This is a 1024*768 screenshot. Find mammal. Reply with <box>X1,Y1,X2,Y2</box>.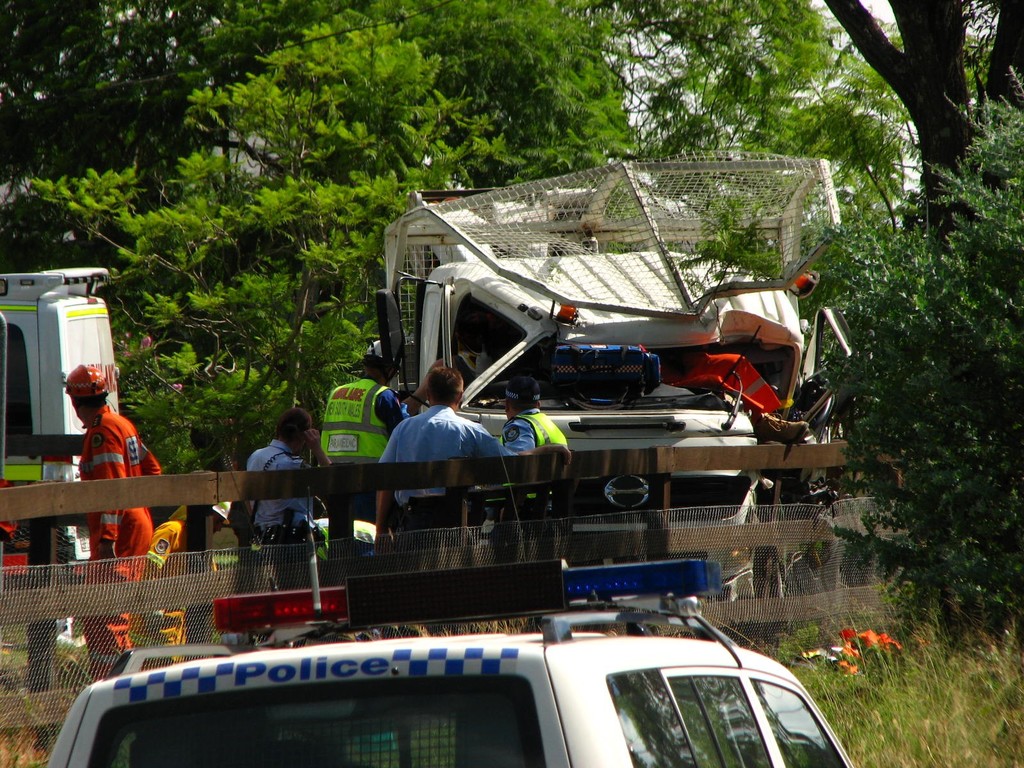
<box>131,500,232,668</box>.
